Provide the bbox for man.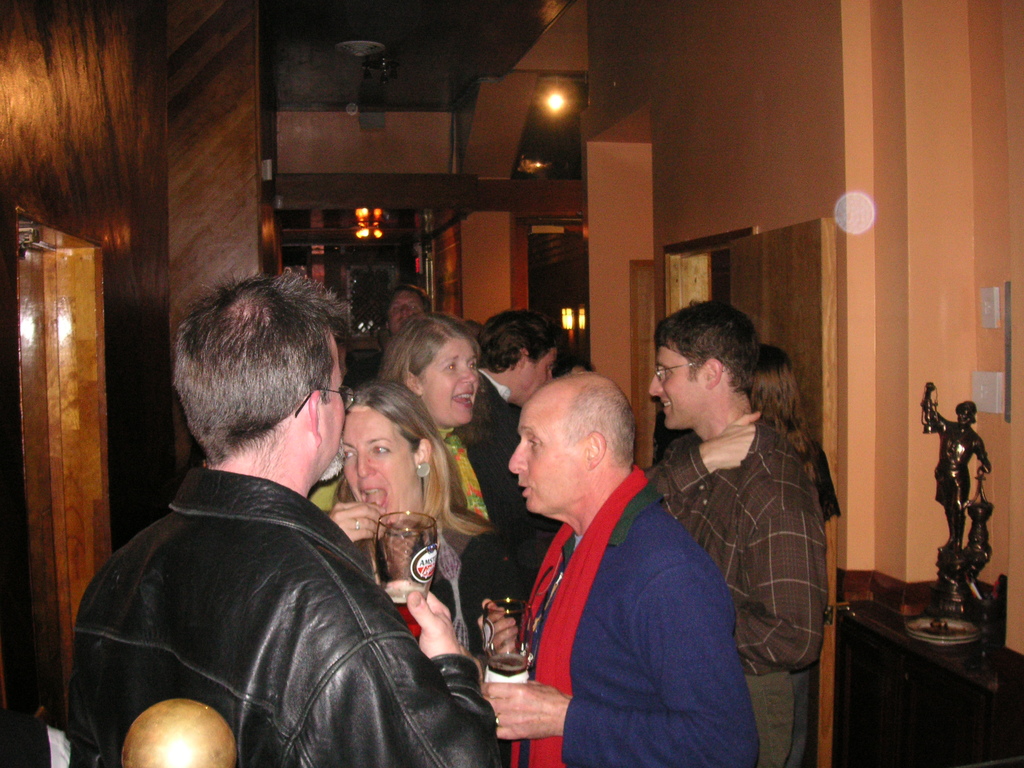
crop(461, 312, 562, 609).
